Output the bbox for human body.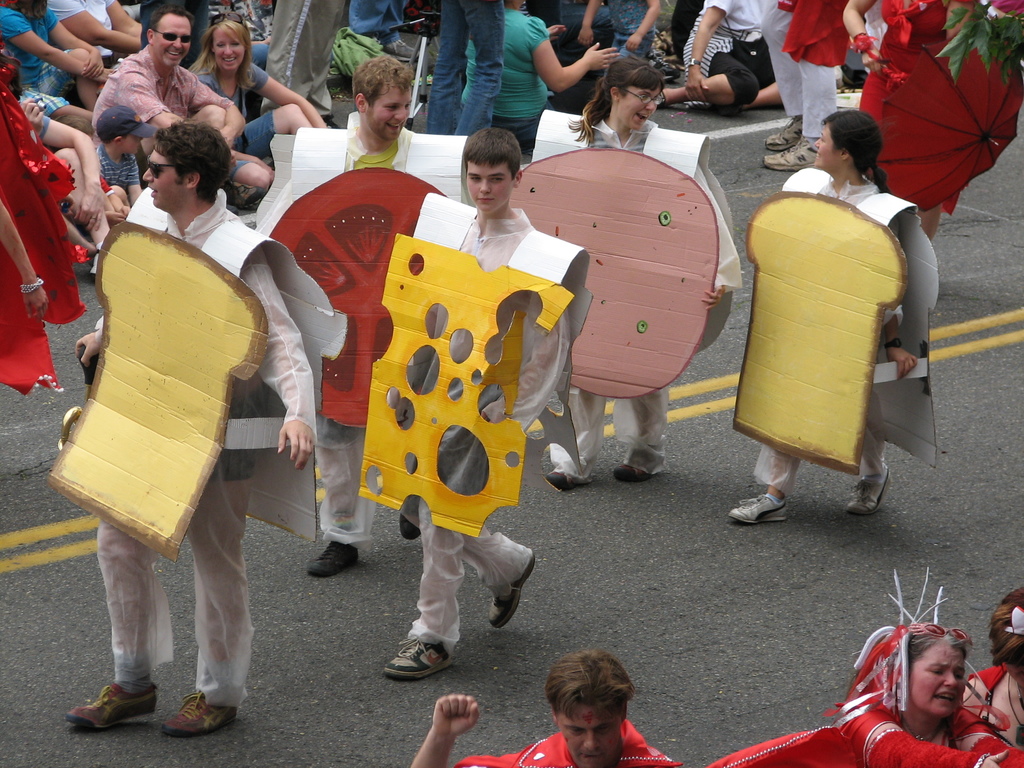
(65,185,324,739).
